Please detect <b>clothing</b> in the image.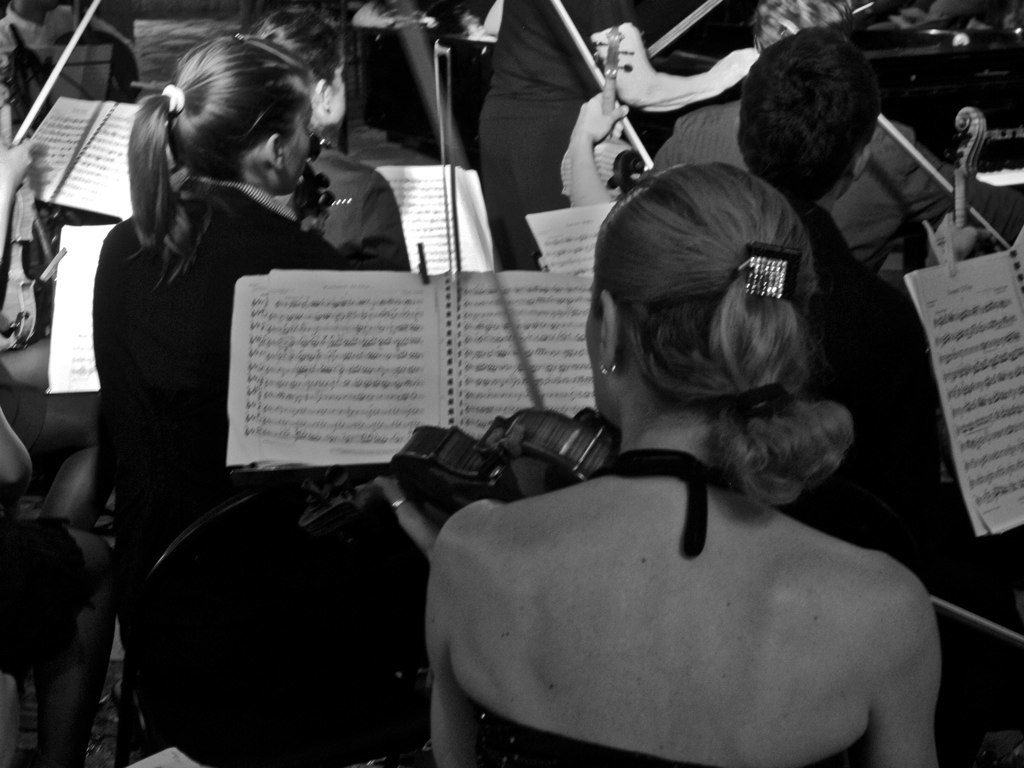
649, 119, 1023, 283.
